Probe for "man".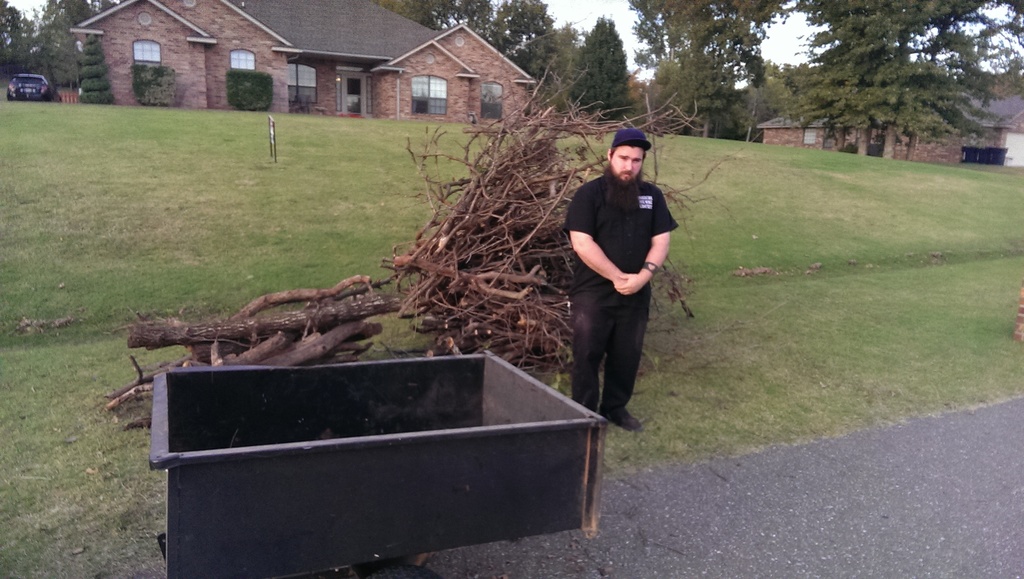
Probe result: (565,127,682,432).
